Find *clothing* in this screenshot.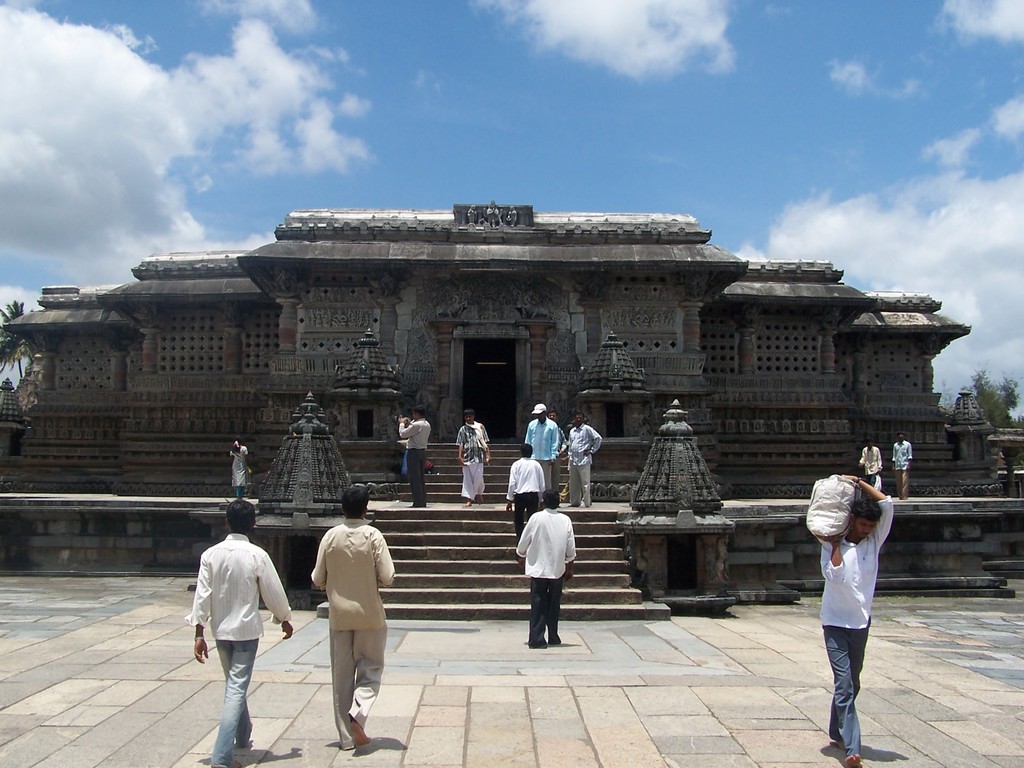
The bounding box for *clothing* is {"x1": 516, "y1": 506, "x2": 575, "y2": 648}.
